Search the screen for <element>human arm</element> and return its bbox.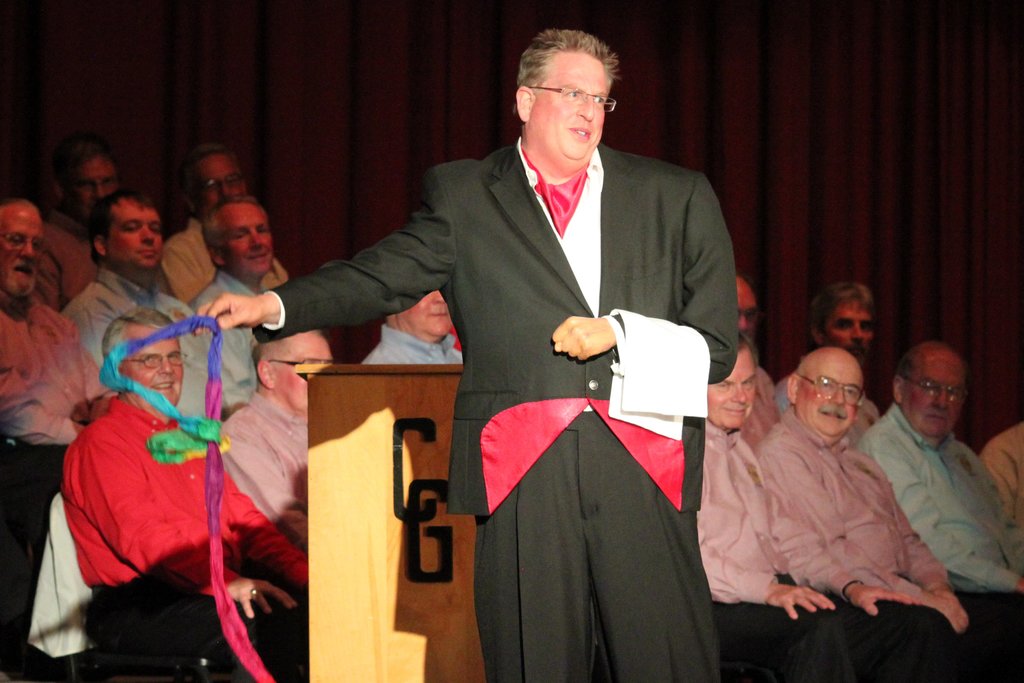
Found: pyautogui.locateOnScreen(900, 516, 967, 634).
